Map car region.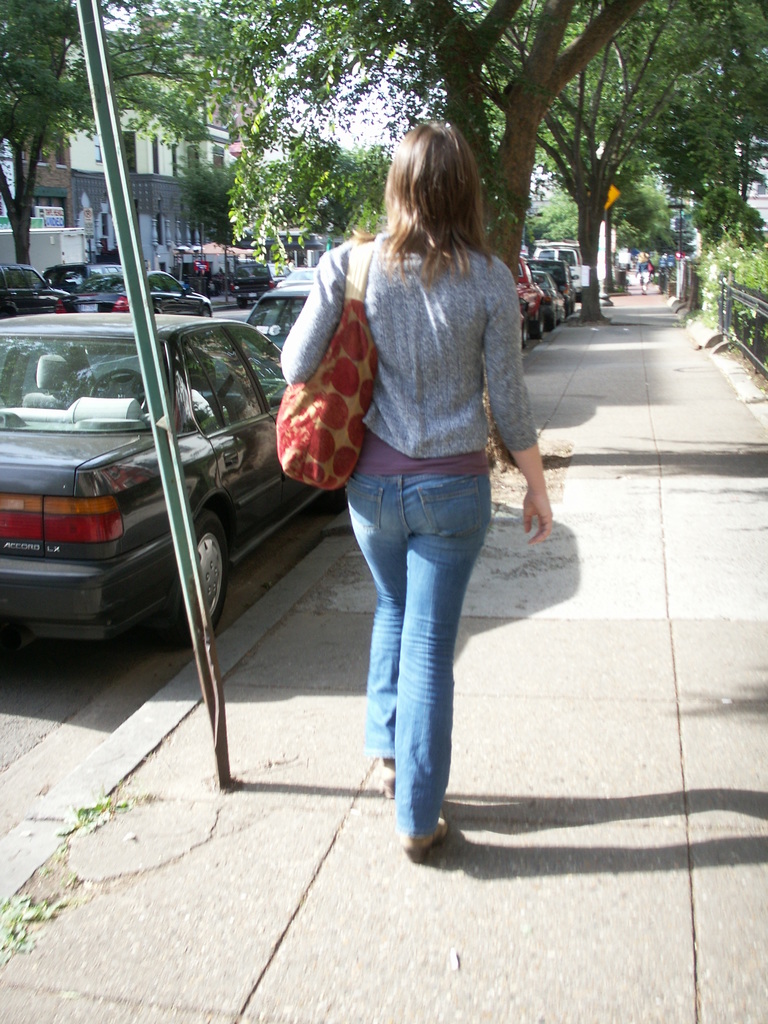
Mapped to 527, 257, 577, 316.
